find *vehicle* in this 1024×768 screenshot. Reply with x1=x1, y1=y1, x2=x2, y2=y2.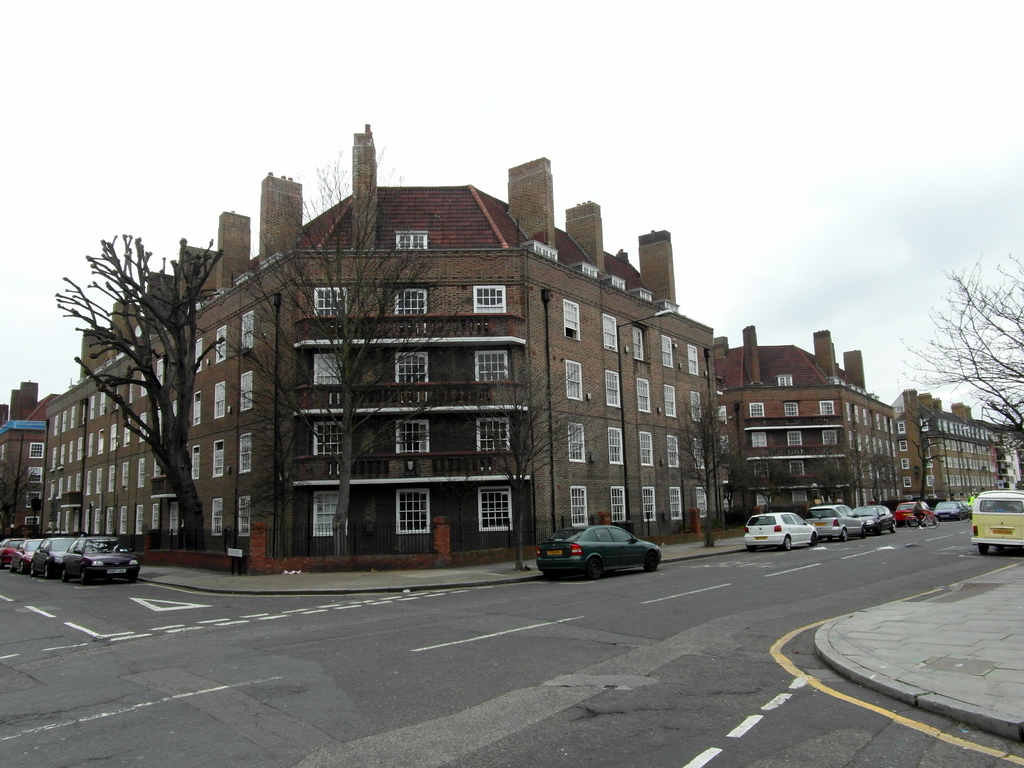
x1=0, y1=537, x2=26, y2=566.
